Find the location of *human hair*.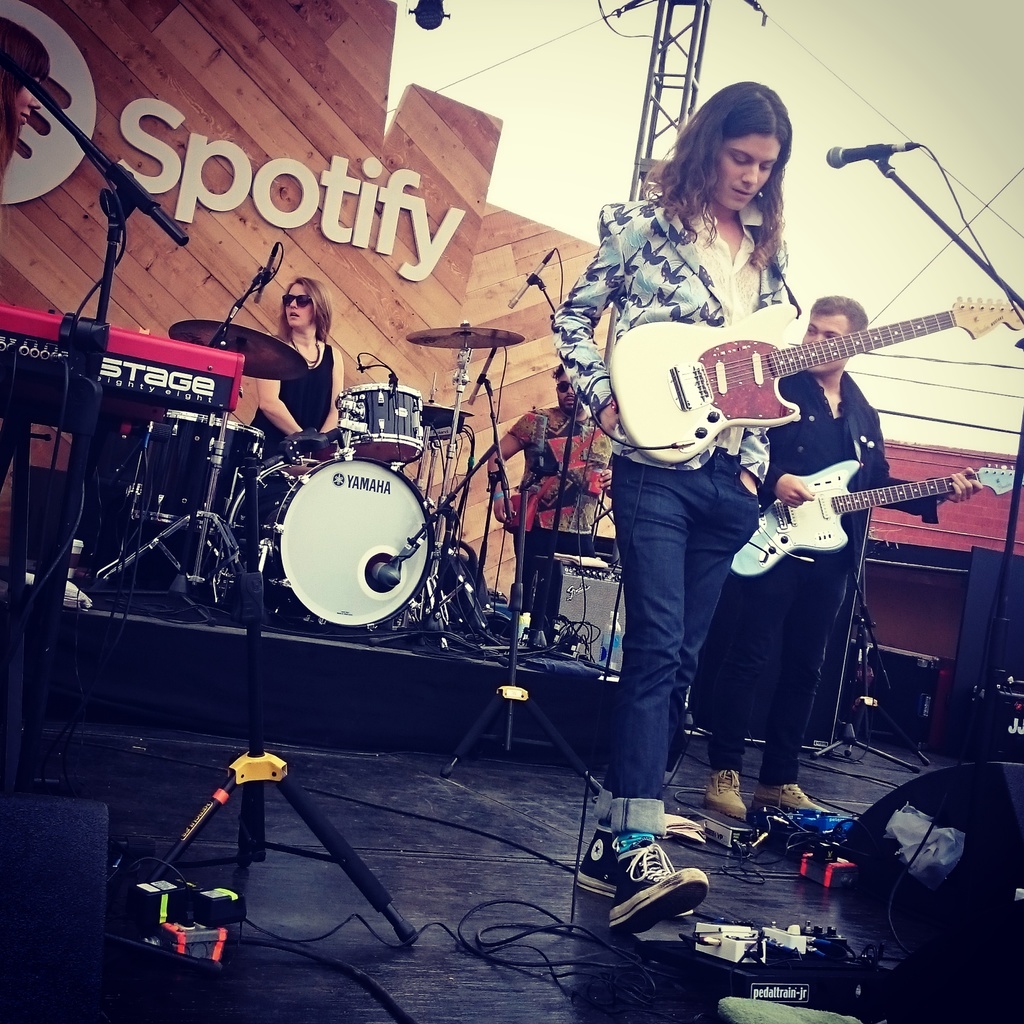
Location: 811, 294, 867, 332.
